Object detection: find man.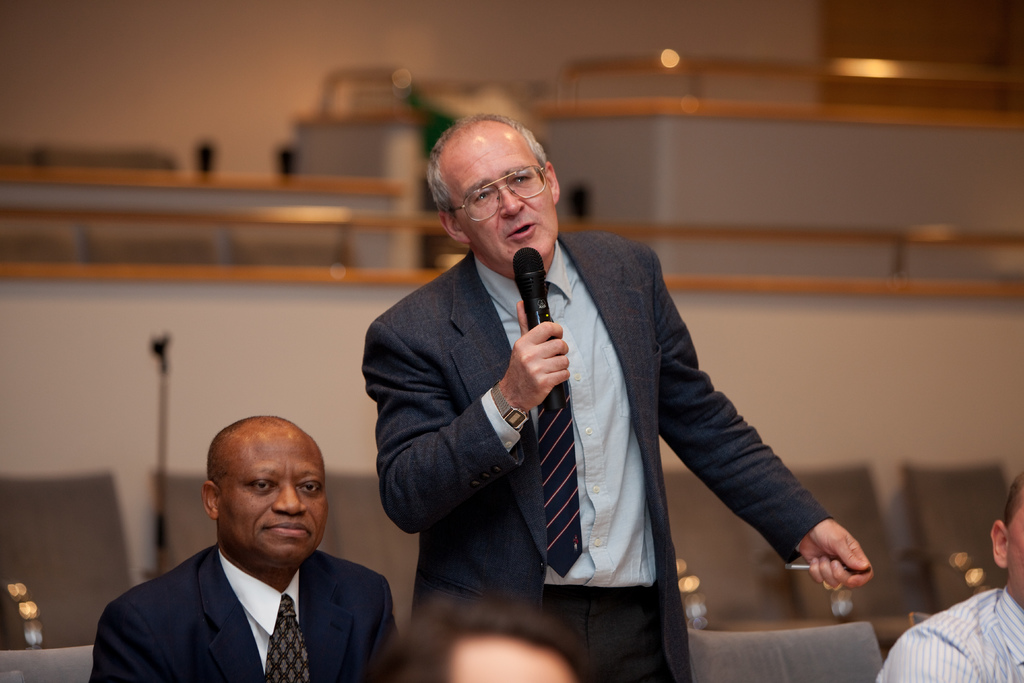
locate(90, 410, 402, 682).
